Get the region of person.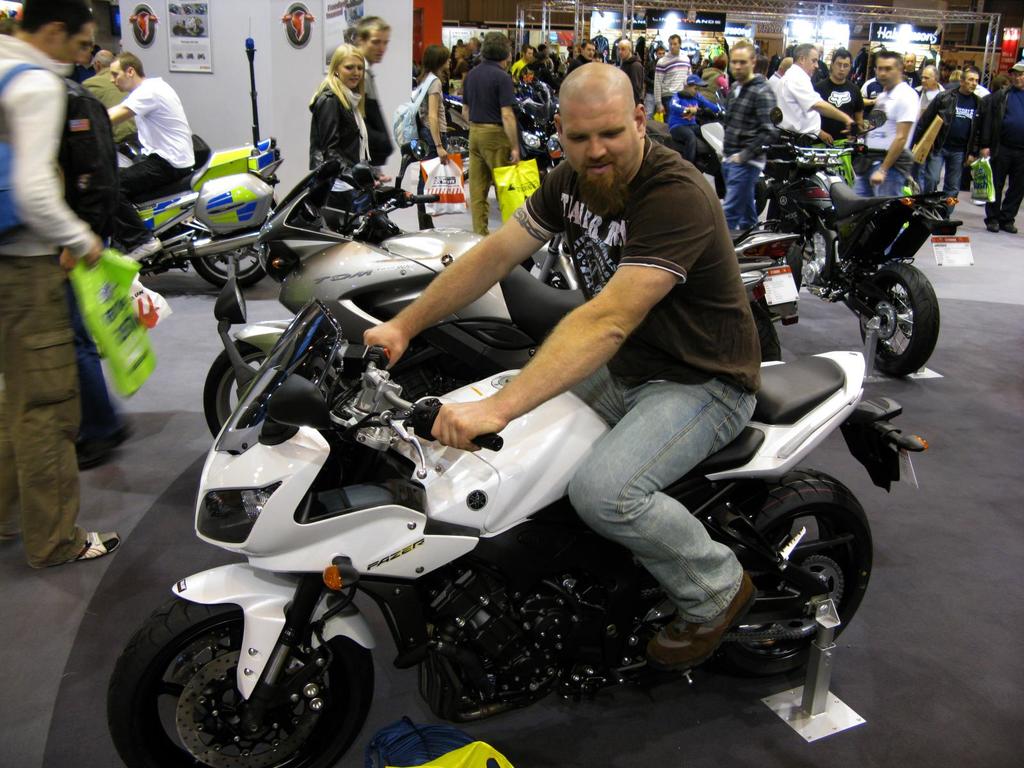
x1=311 y1=45 x2=390 y2=193.
